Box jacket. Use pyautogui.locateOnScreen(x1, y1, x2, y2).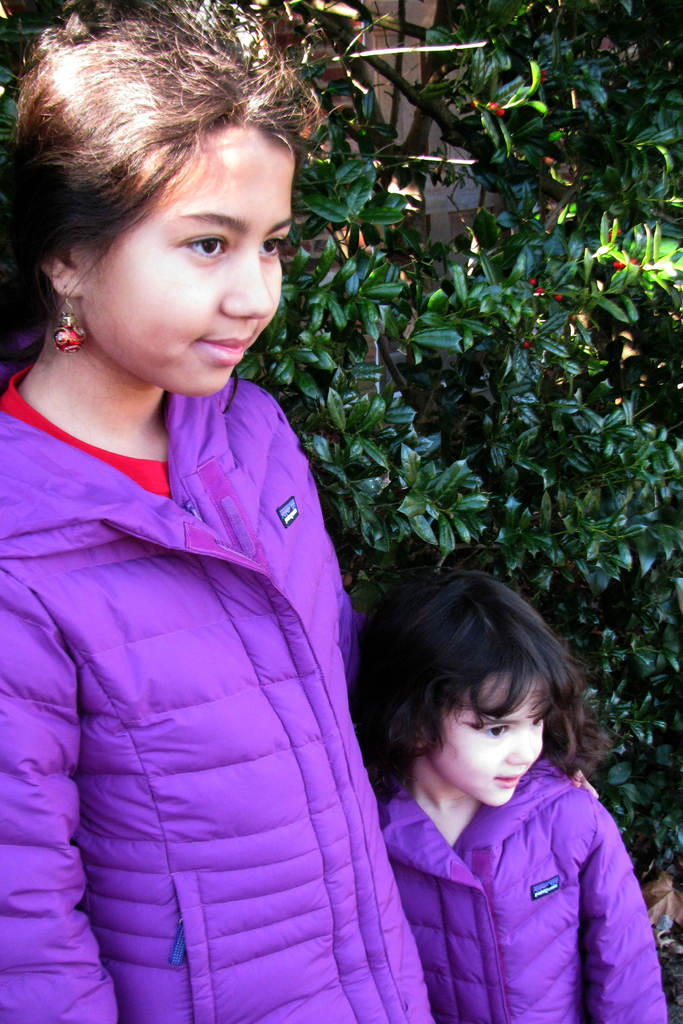
pyautogui.locateOnScreen(373, 742, 669, 1023).
